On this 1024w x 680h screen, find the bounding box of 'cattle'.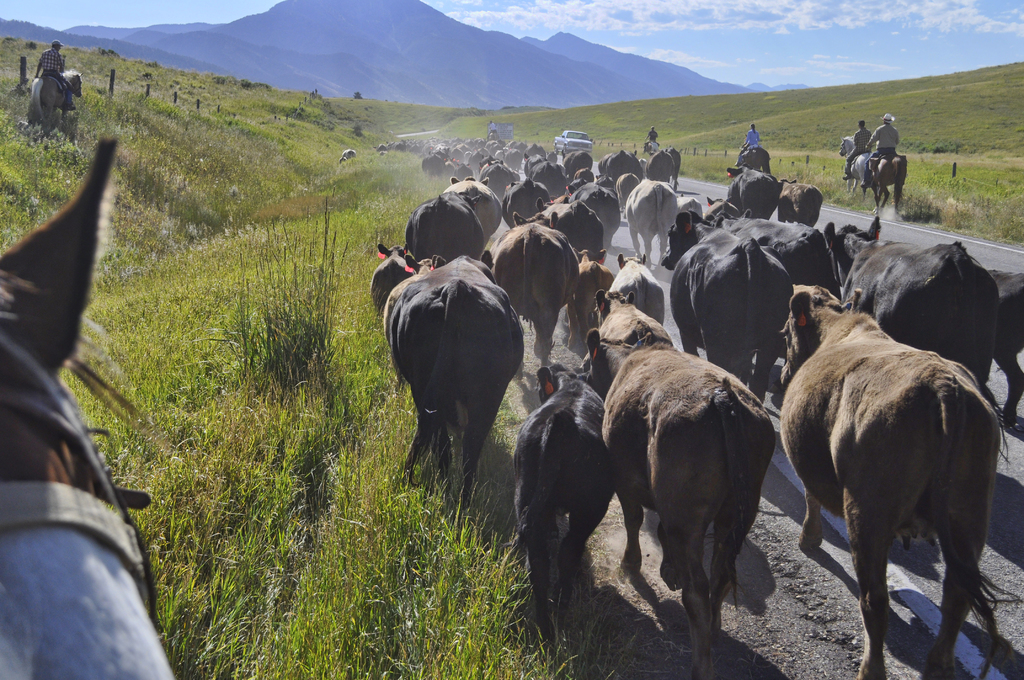
Bounding box: l=511, t=356, r=615, b=636.
